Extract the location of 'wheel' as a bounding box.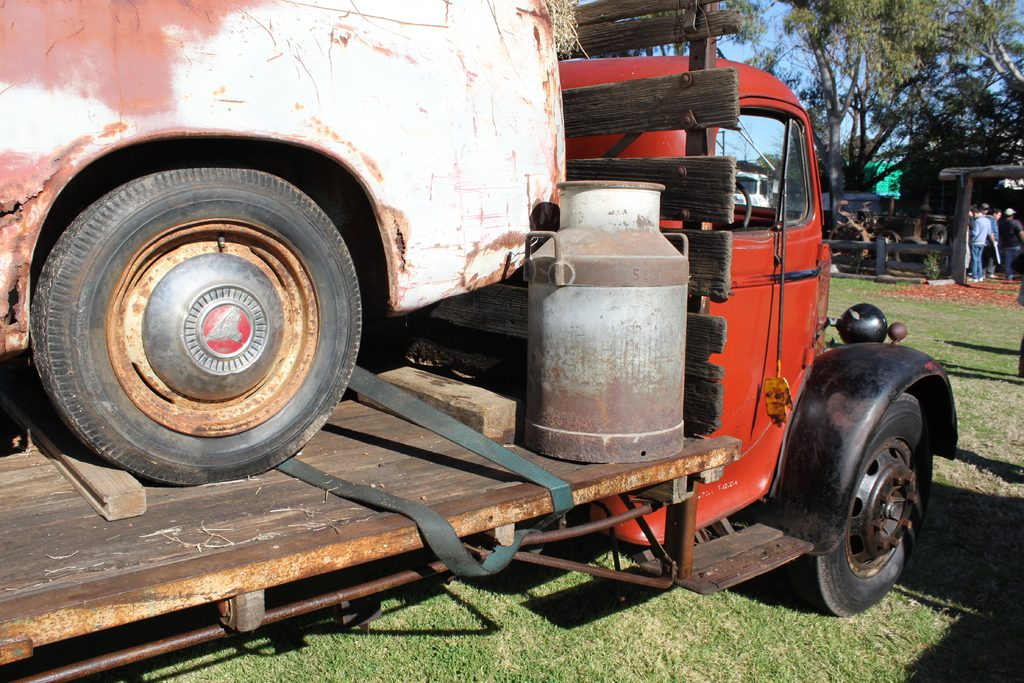
x1=877 y1=234 x2=895 y2=254.
